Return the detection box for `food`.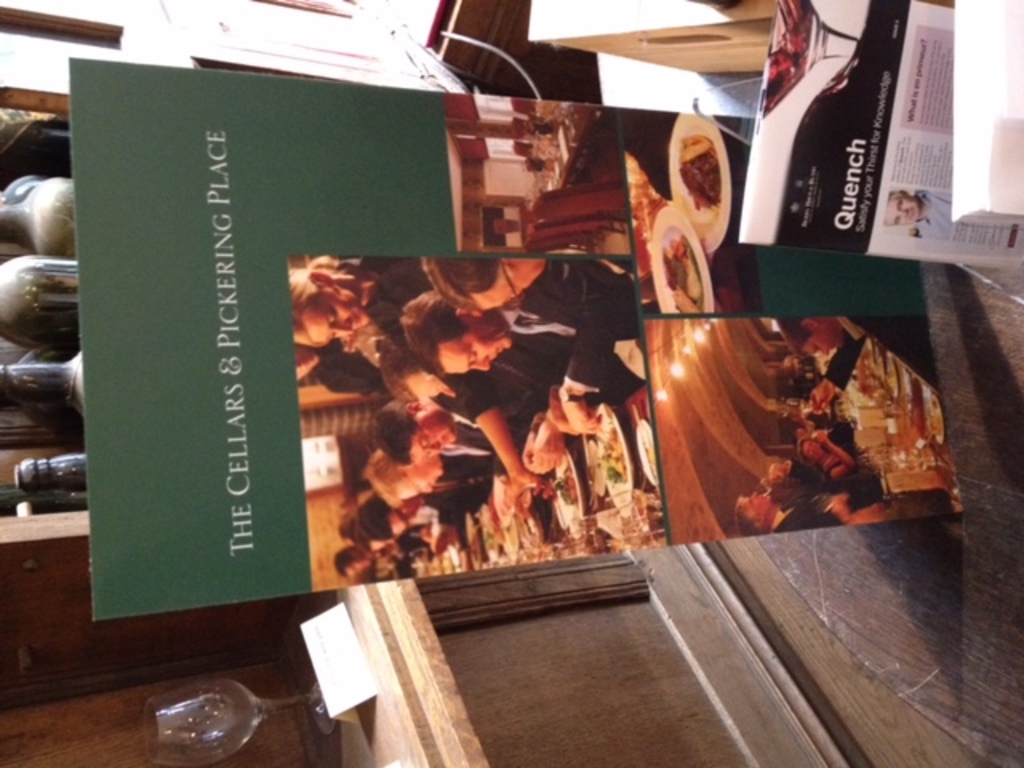
[677,150,722,214].
